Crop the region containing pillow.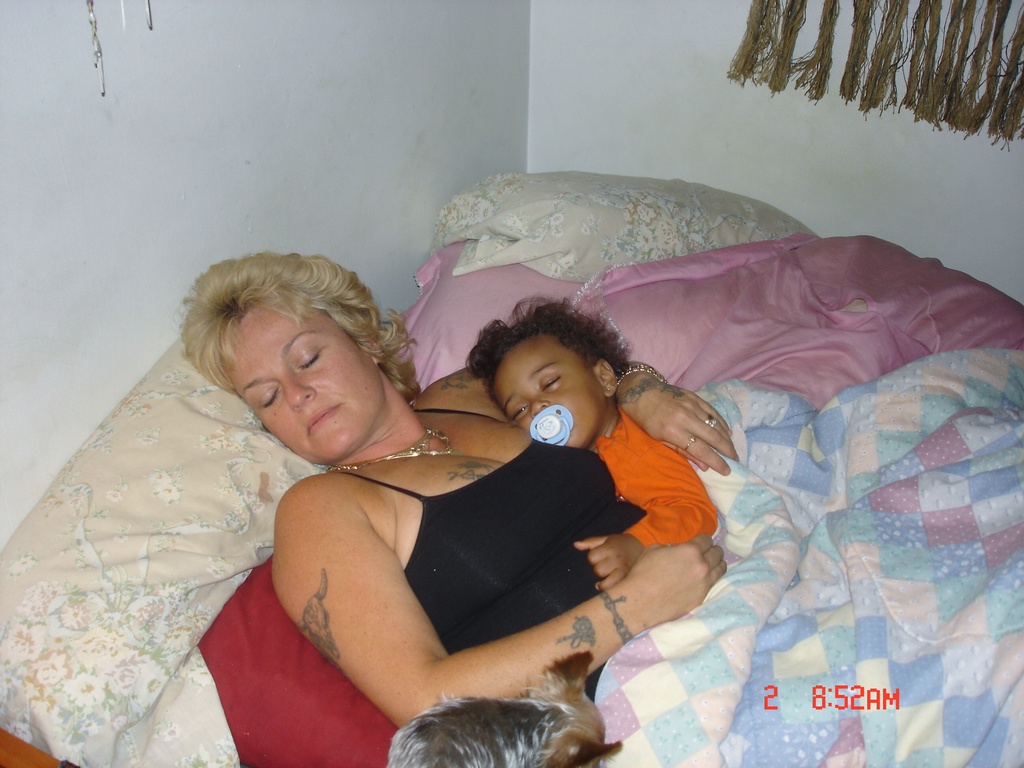
Crop region: bbox=[420, 179, 830, 291].
